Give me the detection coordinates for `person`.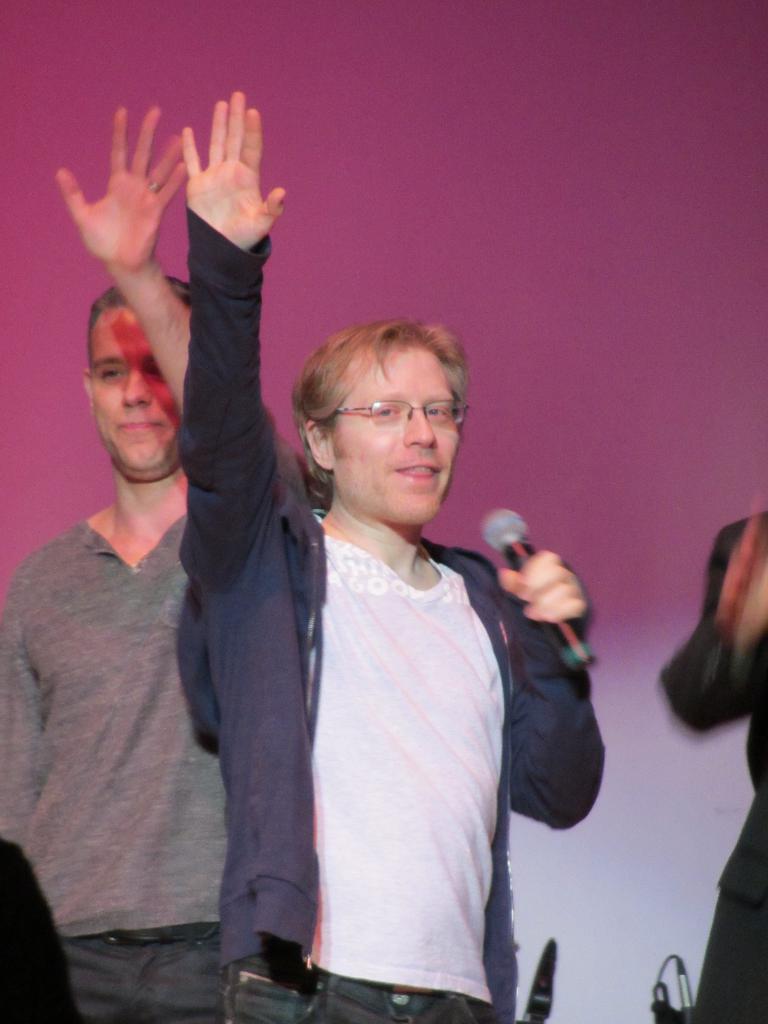
(653, 506, 767, 1022).
